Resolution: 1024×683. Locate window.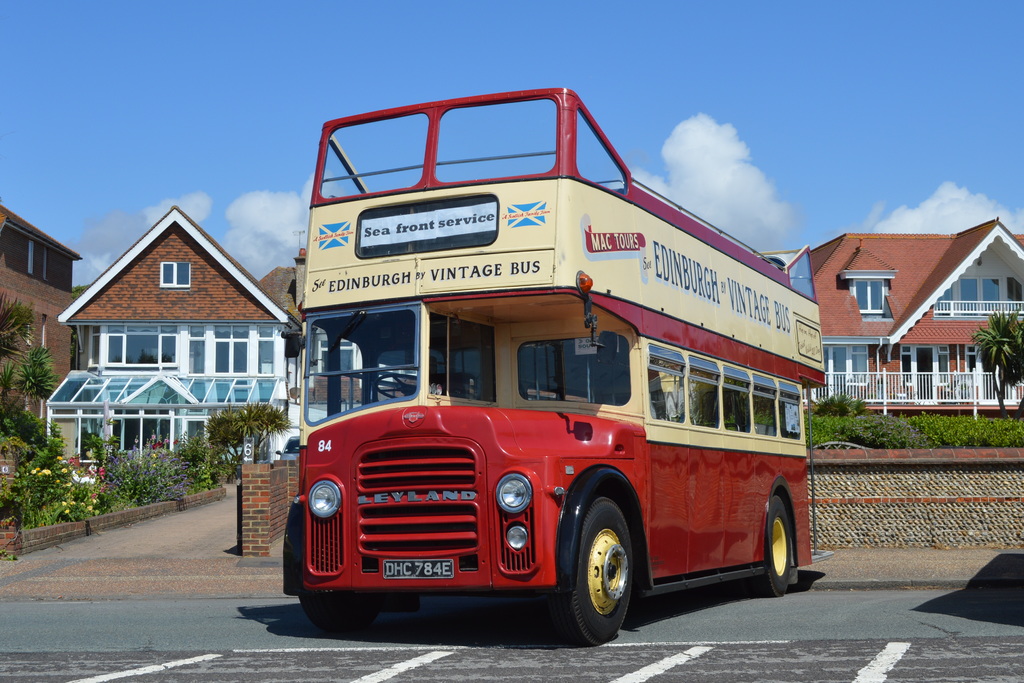
l=428, t=313, r=497, b=403.
